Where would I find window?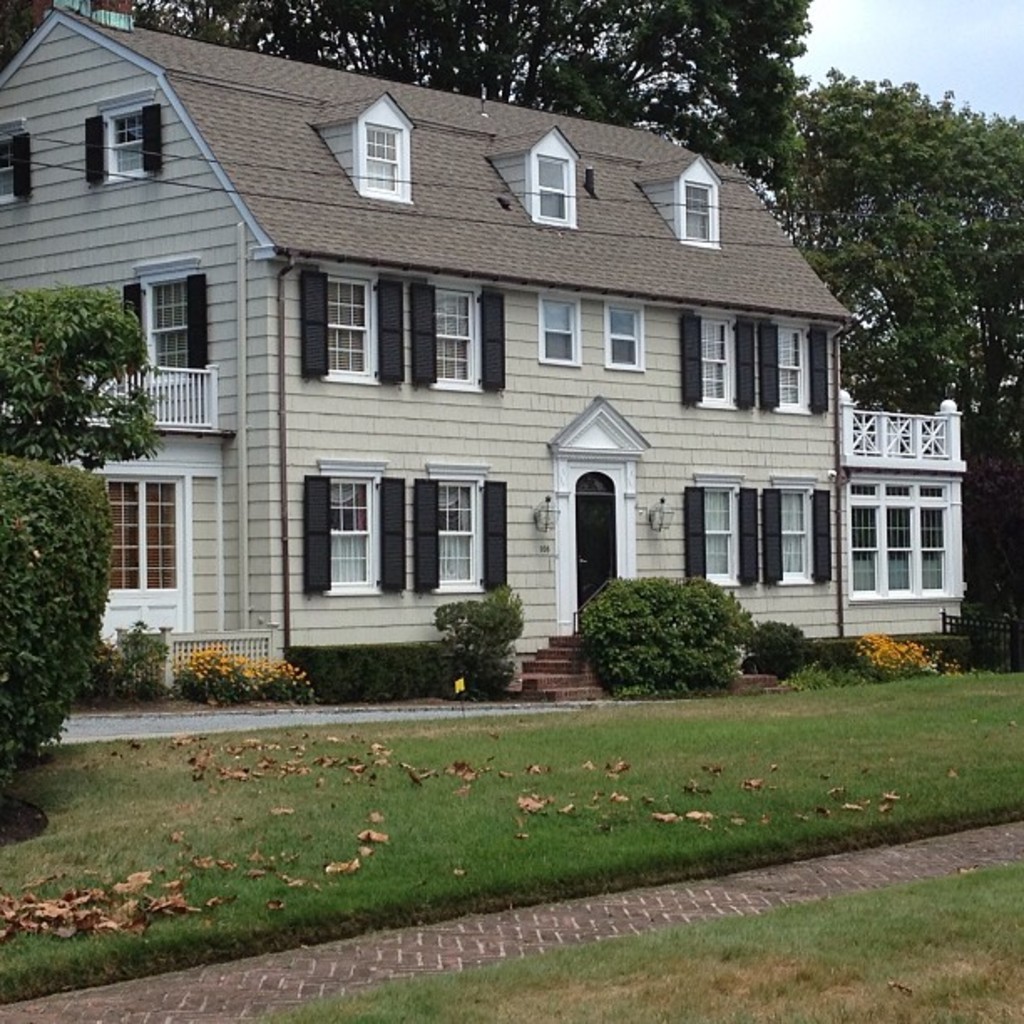
At select_region(325, 278, 370, 373).
